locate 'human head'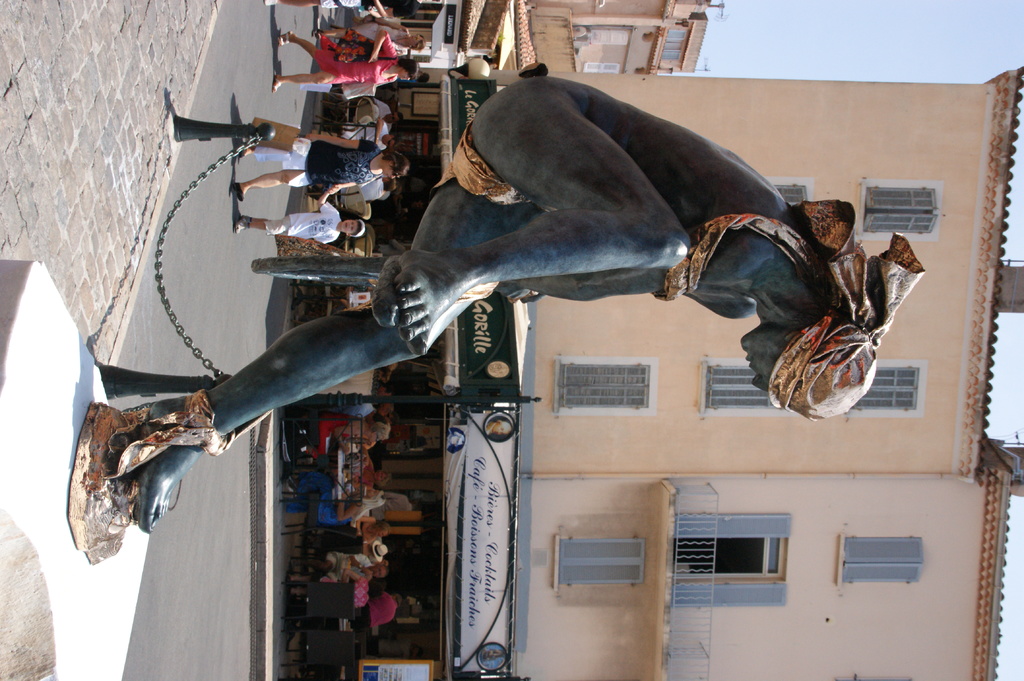
(371, 564, 388, 578)
